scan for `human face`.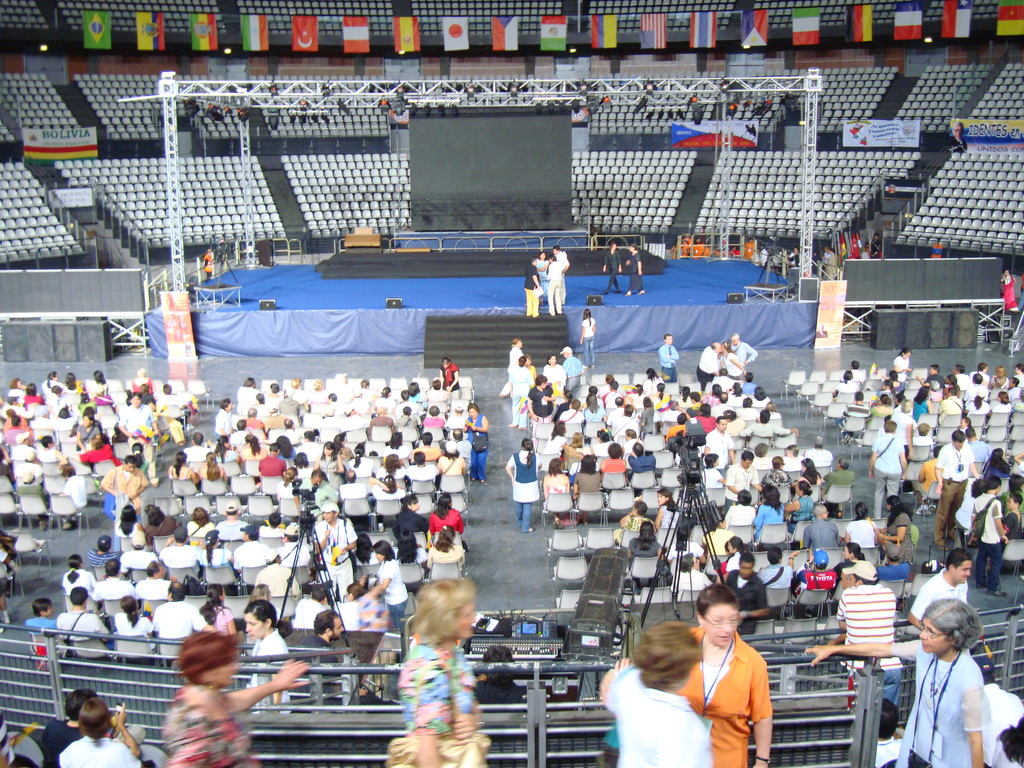
Scan result: <box>244,612,267,639</box>.
